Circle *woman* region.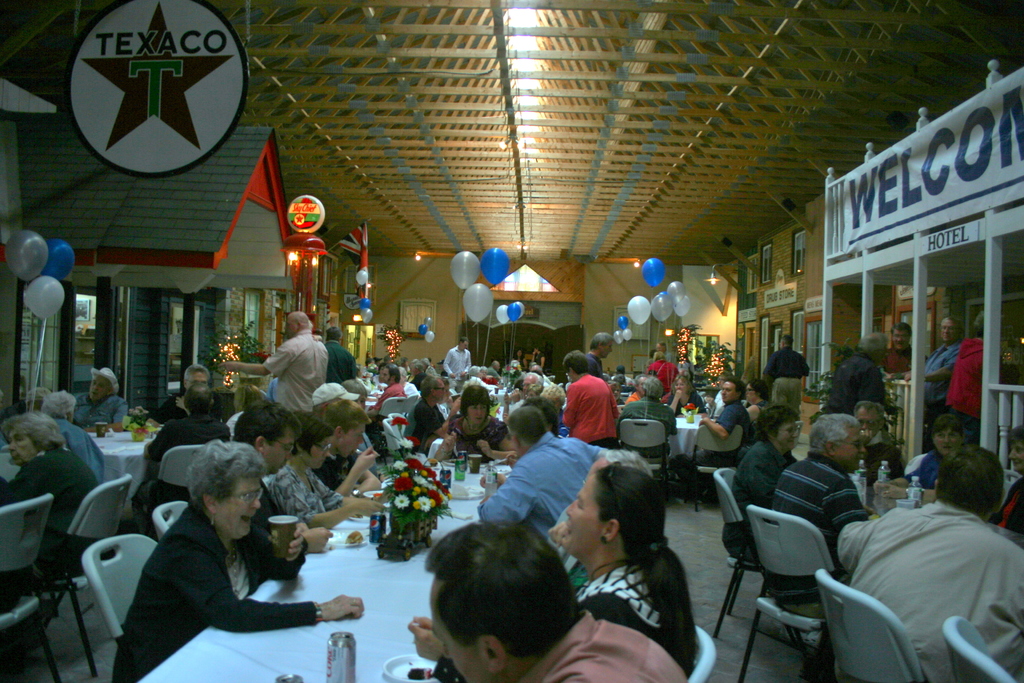
Region: box=[436, 381, 522, 461].
